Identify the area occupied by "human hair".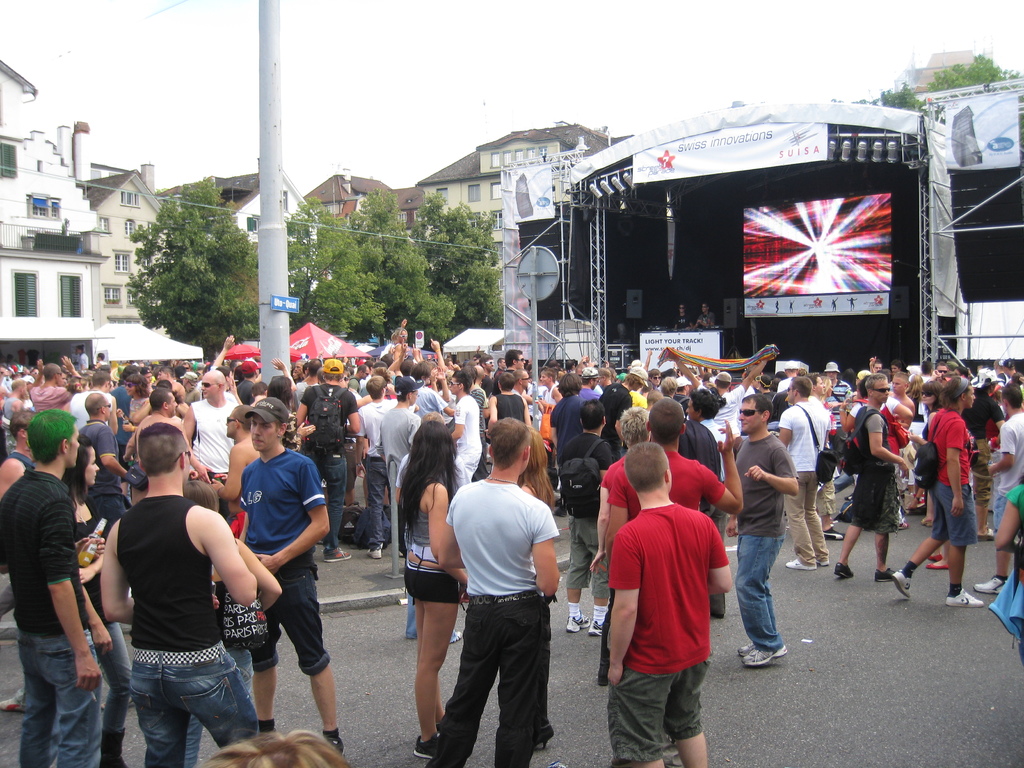
Area: (556, 373, 584, 397).
